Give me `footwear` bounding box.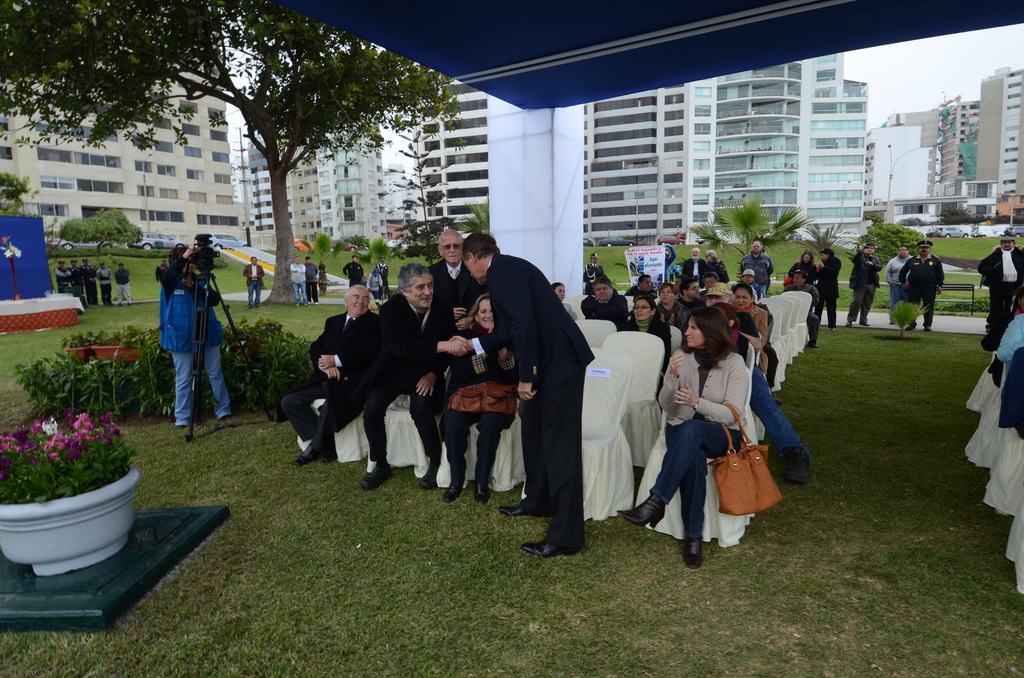
313 456 332 466.
